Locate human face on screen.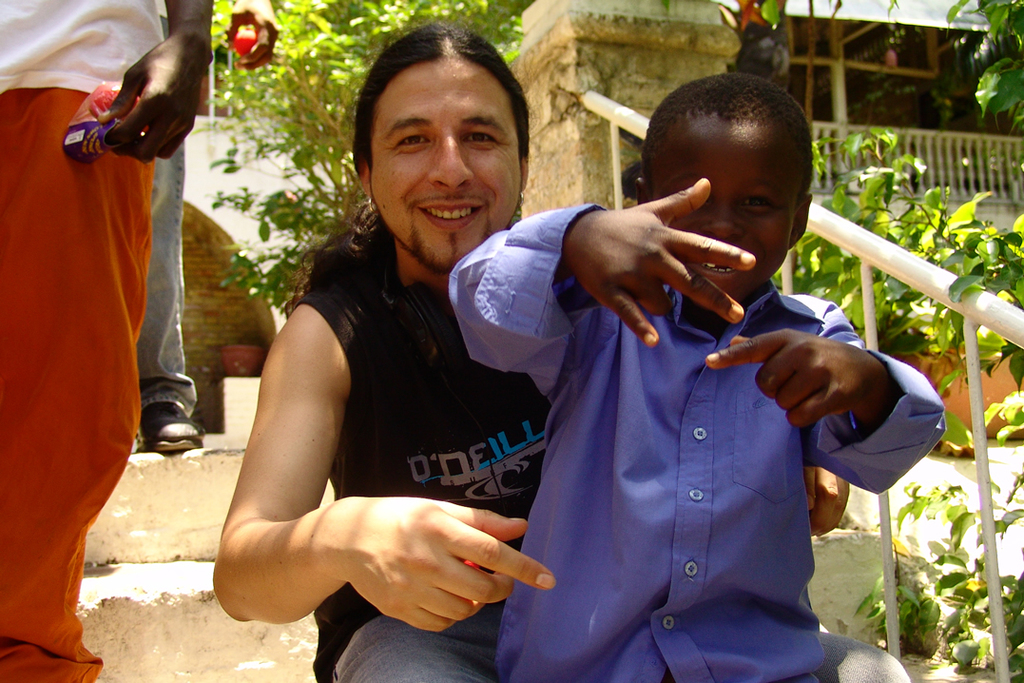
On screen at (366, 54, 520, 270).
